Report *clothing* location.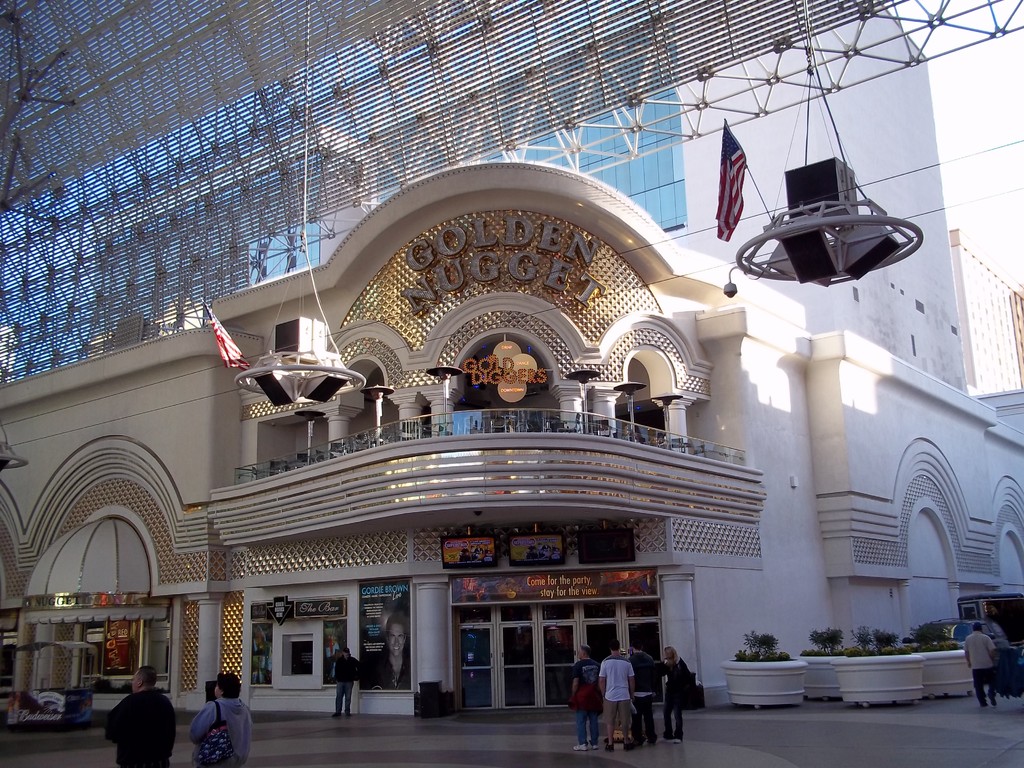
Report: <region>334, 653, 356, 714</region>.
